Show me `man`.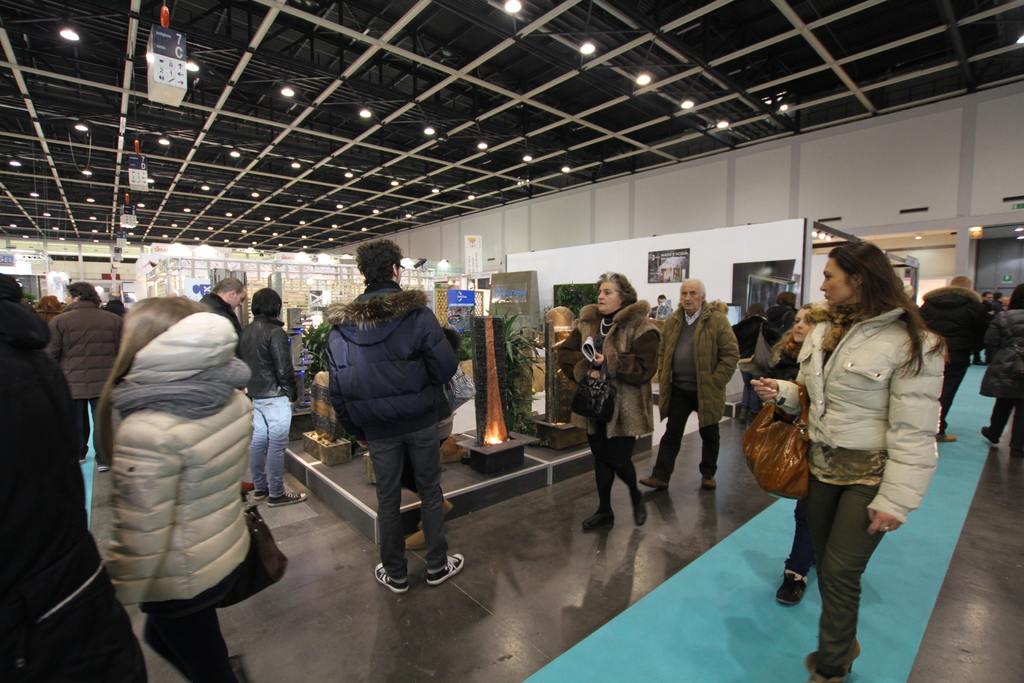
`man` is here: x1=0, y1=274, x2=152, y2=682.
